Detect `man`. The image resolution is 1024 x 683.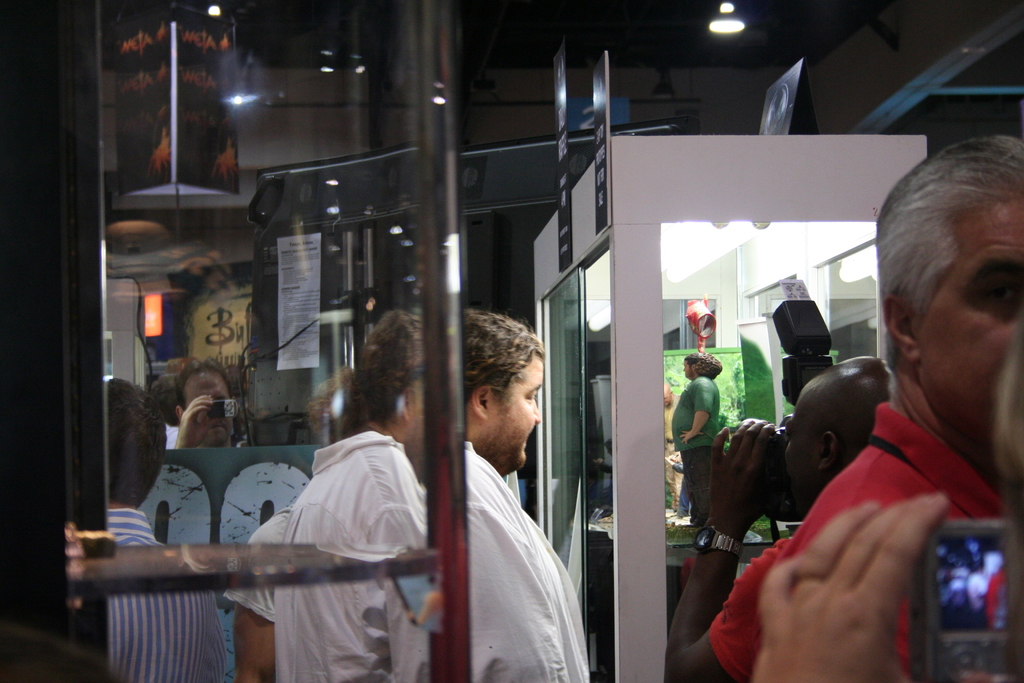
463, 300, 594, 682.
